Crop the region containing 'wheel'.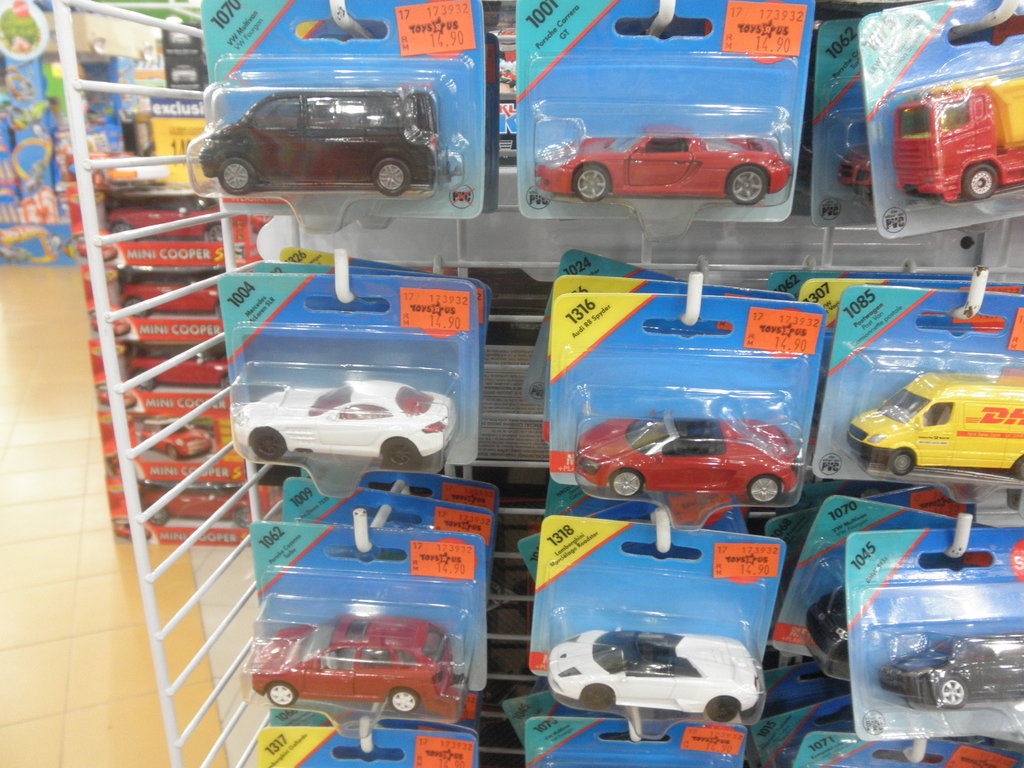
Crop region: box=[572, 166, 611, 204].
